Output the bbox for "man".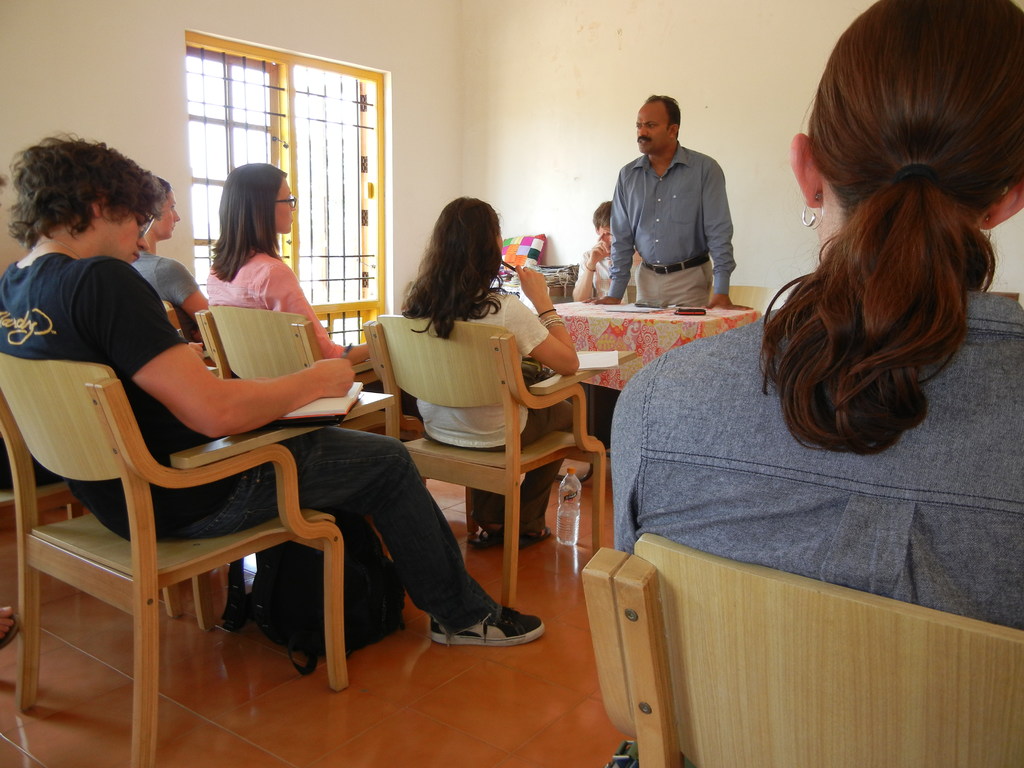
crop(570, 200, 645, 303).
